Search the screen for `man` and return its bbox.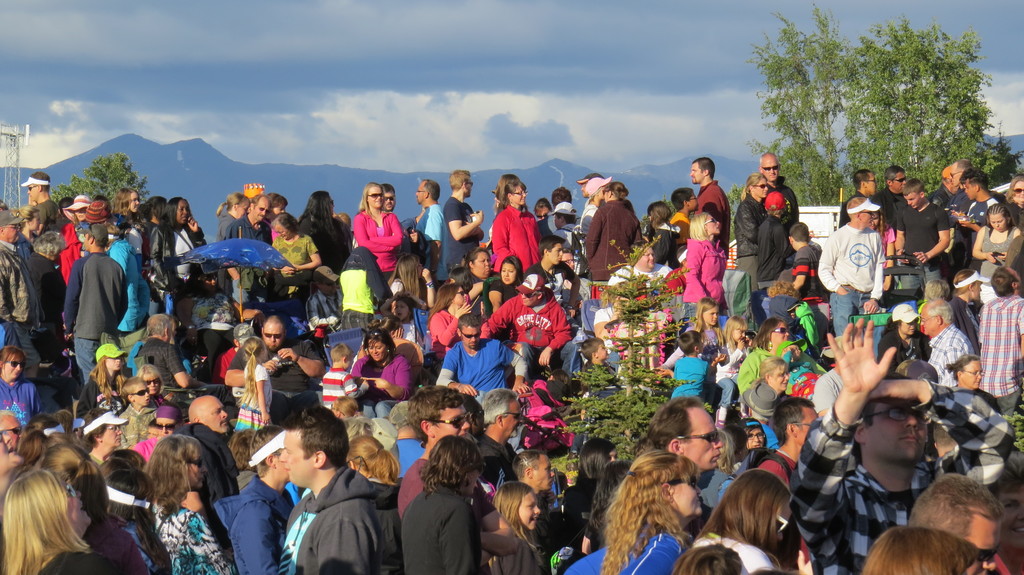
Found: [left=795, top=220, right=817, bottom=295].
